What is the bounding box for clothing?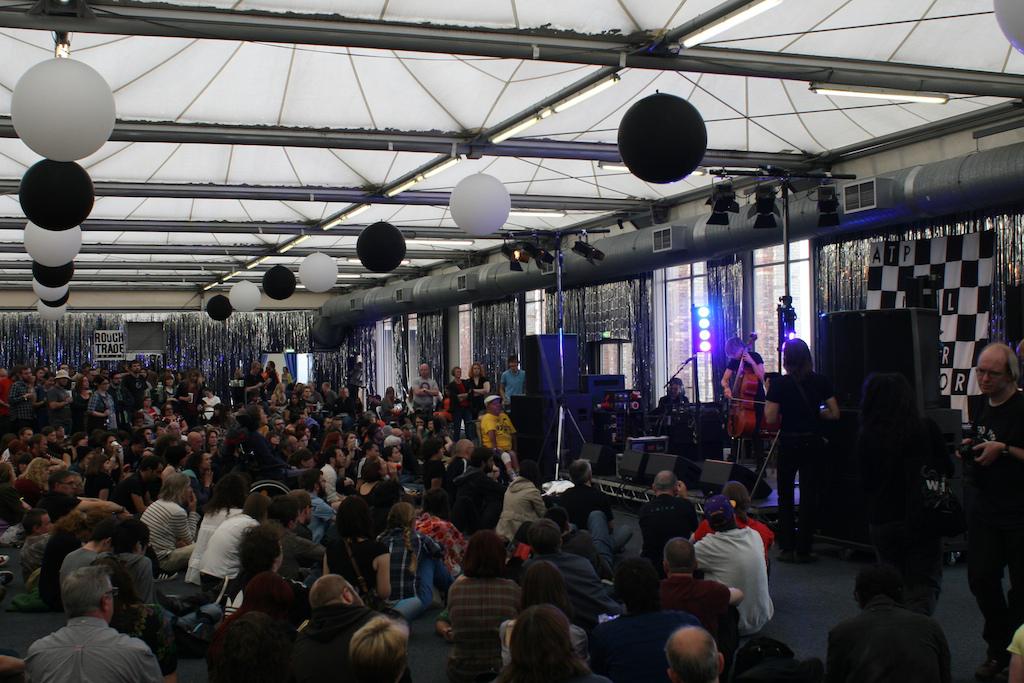
bbox(446, 568, 525, 682).
